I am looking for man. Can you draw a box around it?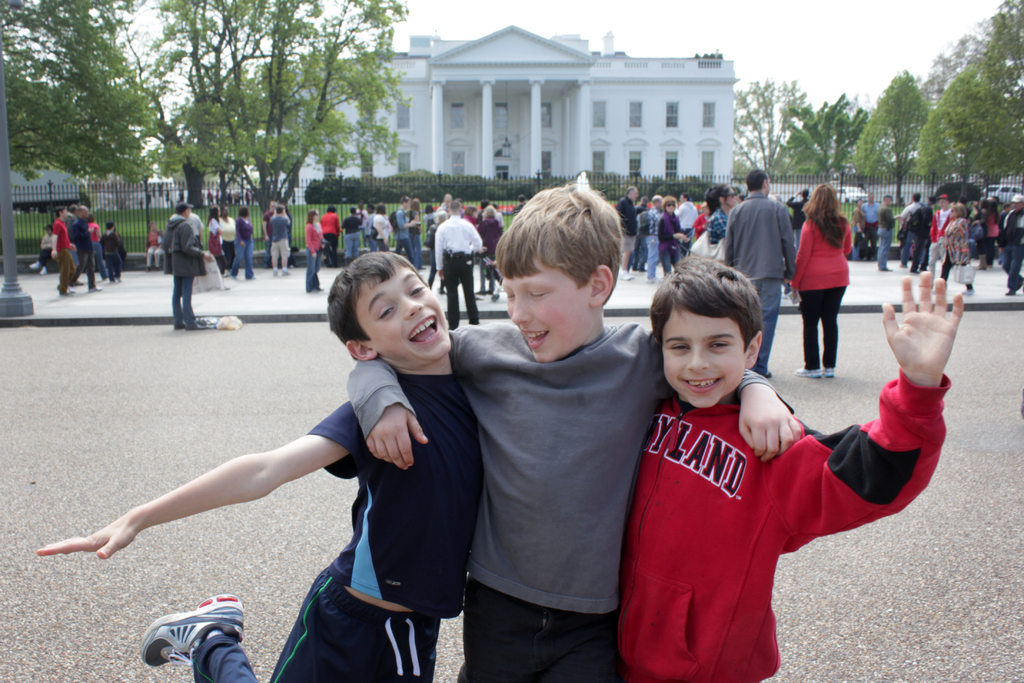
Sure, the bounding box is l=862, t=194, r=879, b=252.
